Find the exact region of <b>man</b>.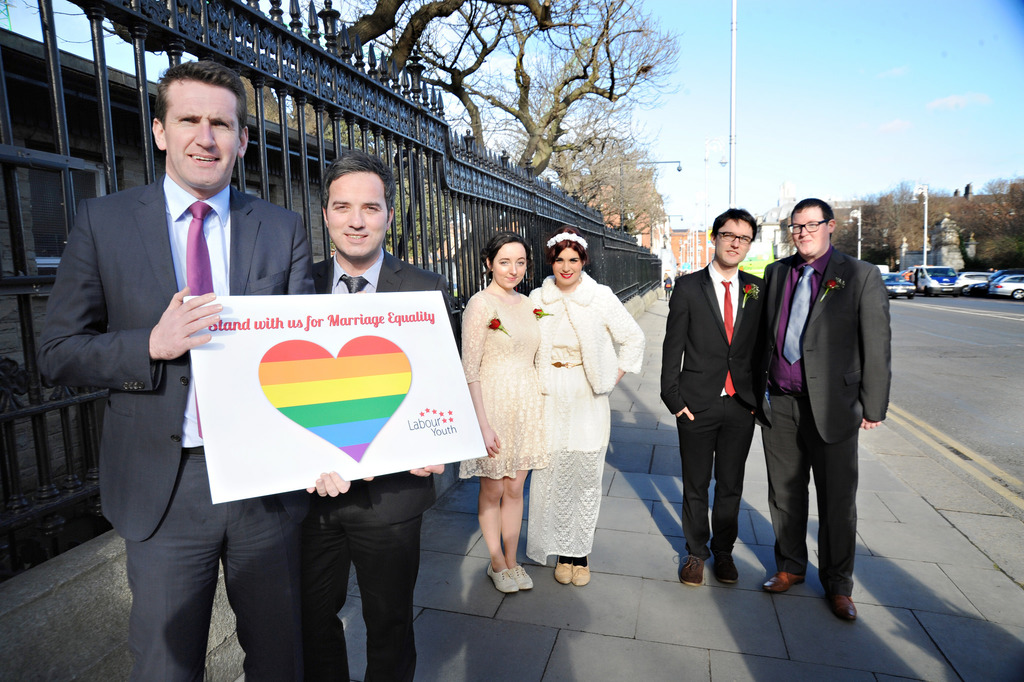
Exact region: (left=658, top=210, right=772, bottom=580).
